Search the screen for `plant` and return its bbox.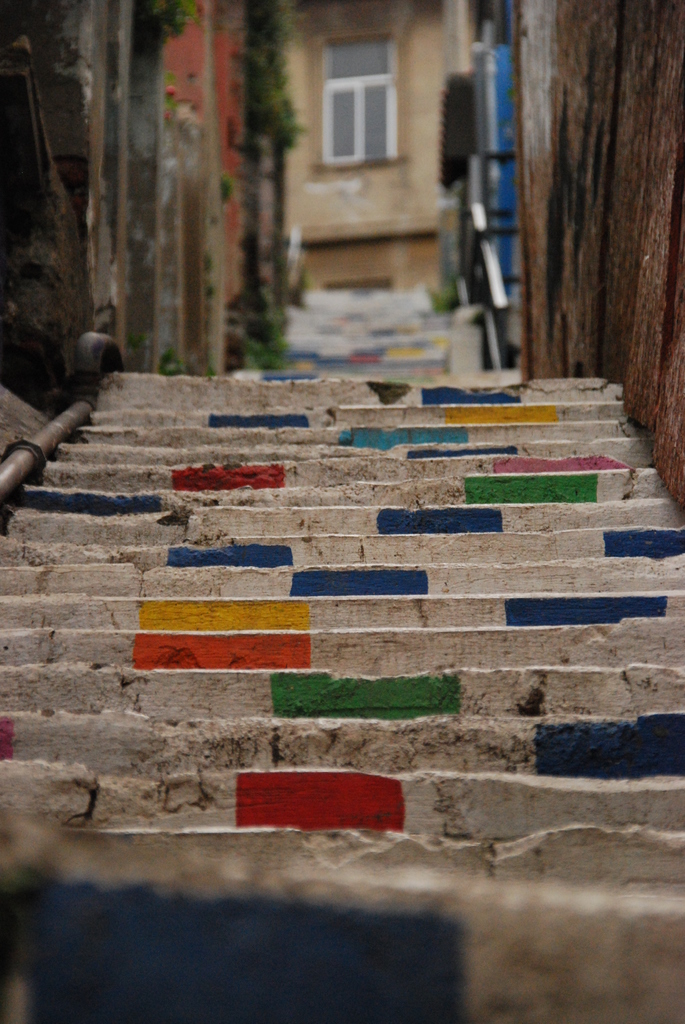
Found: bbox(205, 250, 217, 378).
